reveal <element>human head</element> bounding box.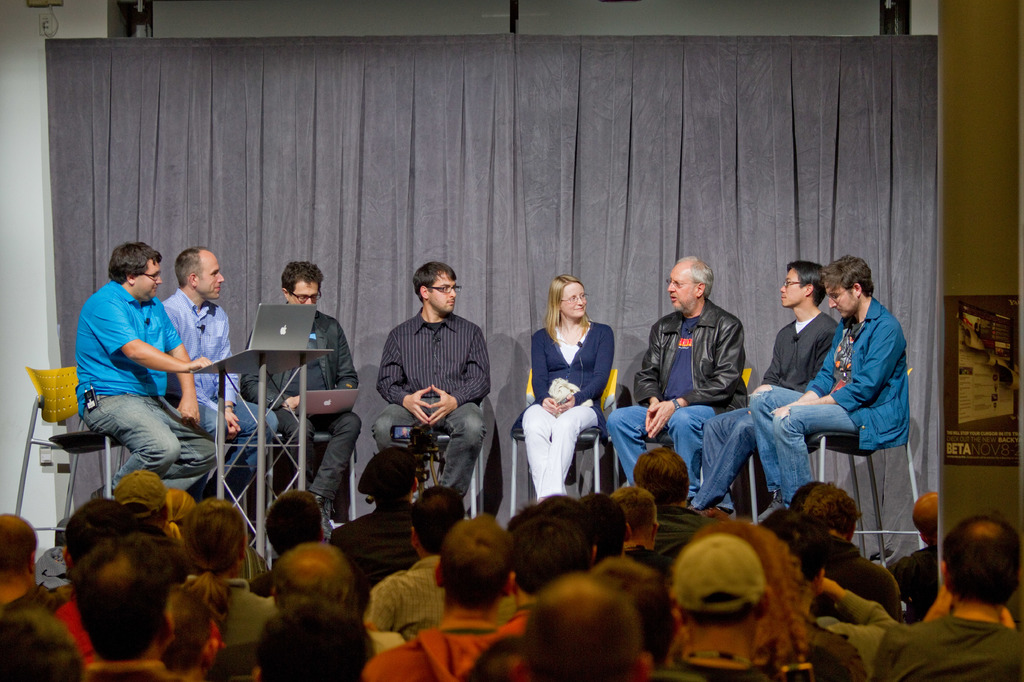
Revealed: [left=911, top=492, right=938, bottom=545].
